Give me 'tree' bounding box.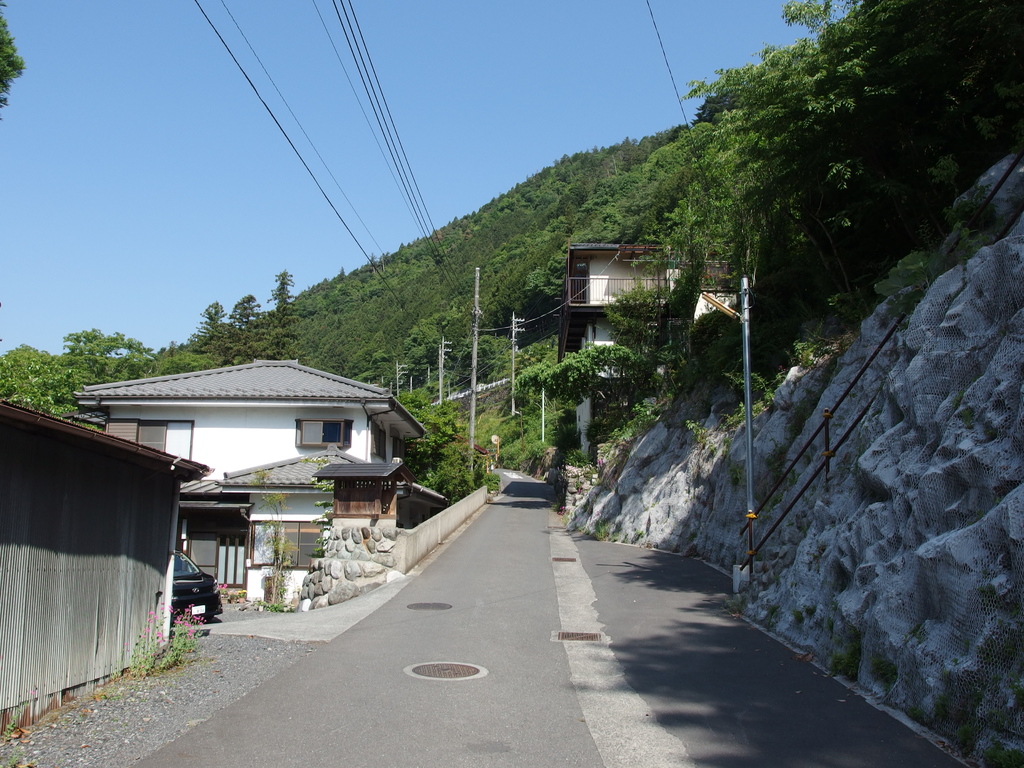
[left=0, top=340, right=86, bottom=429].
